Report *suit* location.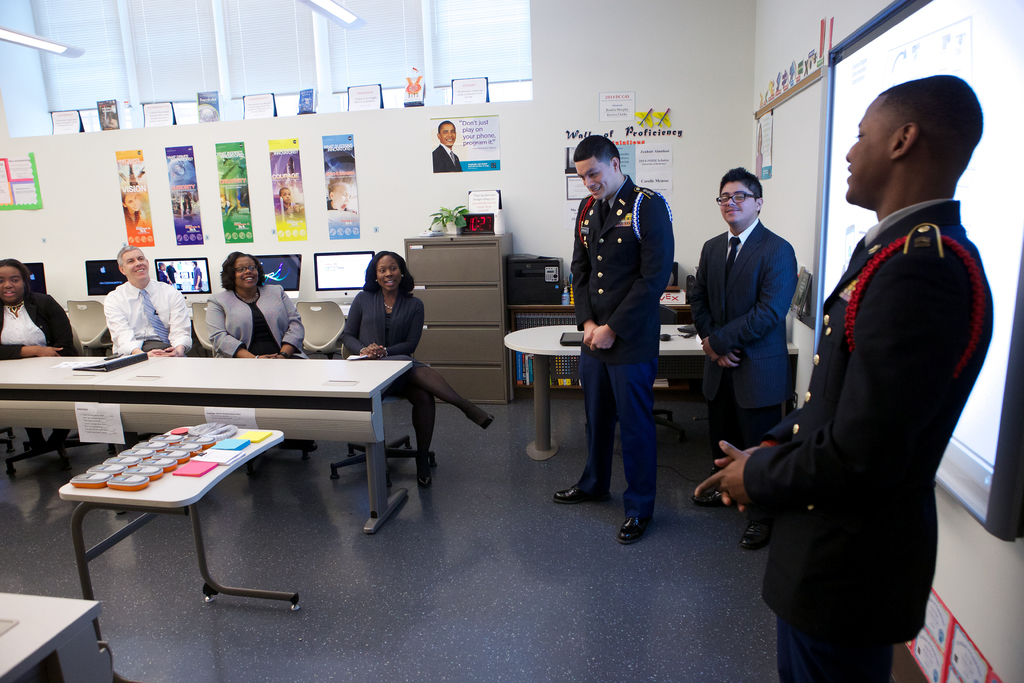
Report: [740,198,995,682].
